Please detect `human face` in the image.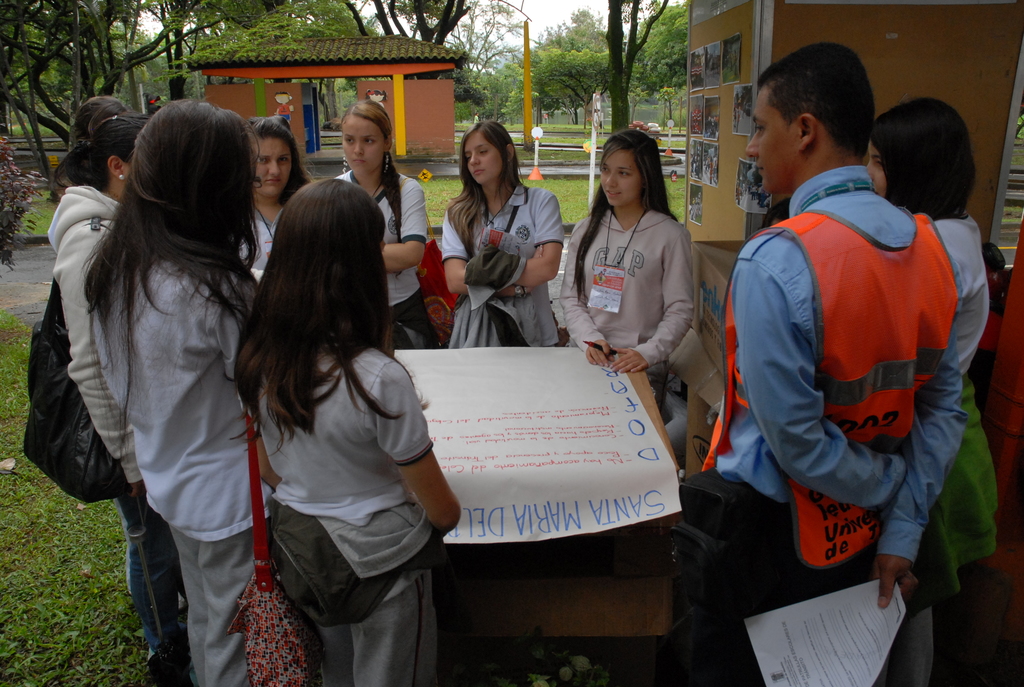
<box>255,138,294,190</box>.
